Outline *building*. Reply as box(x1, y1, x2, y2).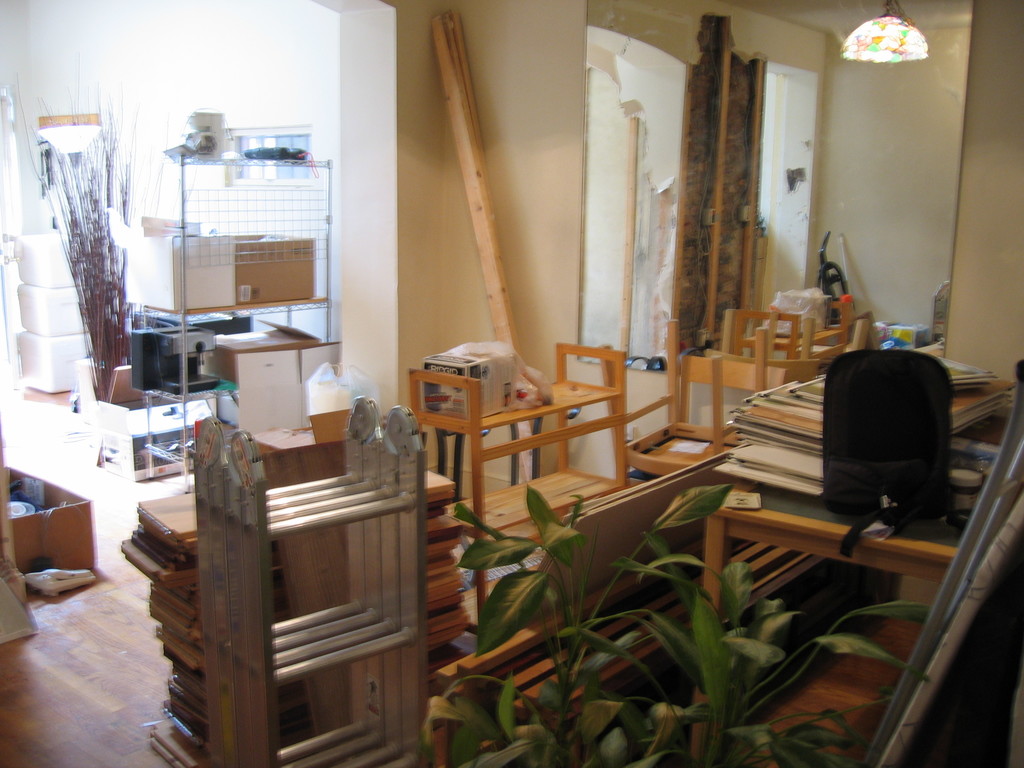
box(0, 0, 1023, 767).
